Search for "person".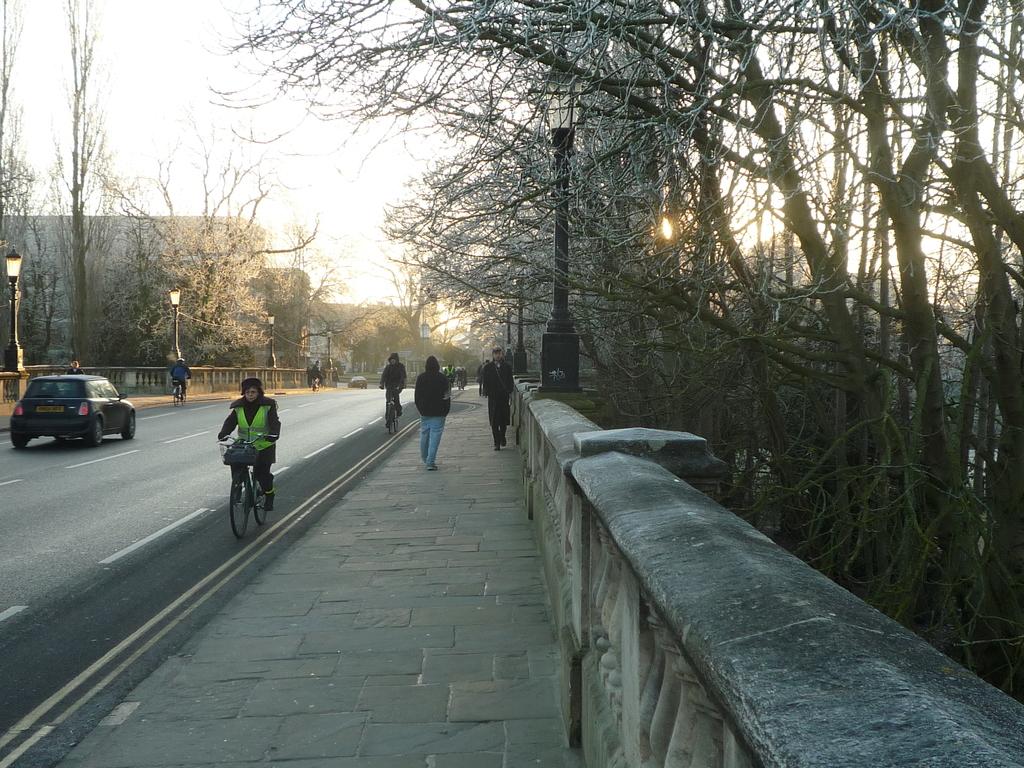
Found at x1=381, y1=351, x2=409, y2=424.
